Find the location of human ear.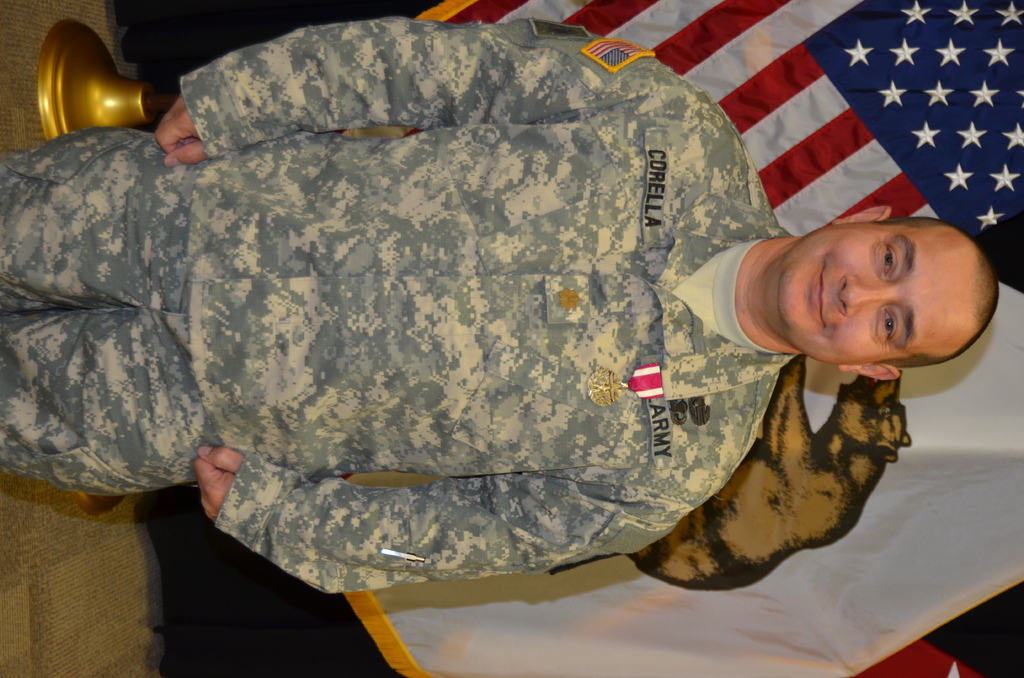
Location: bbox=(836, 361, 902, 383).
